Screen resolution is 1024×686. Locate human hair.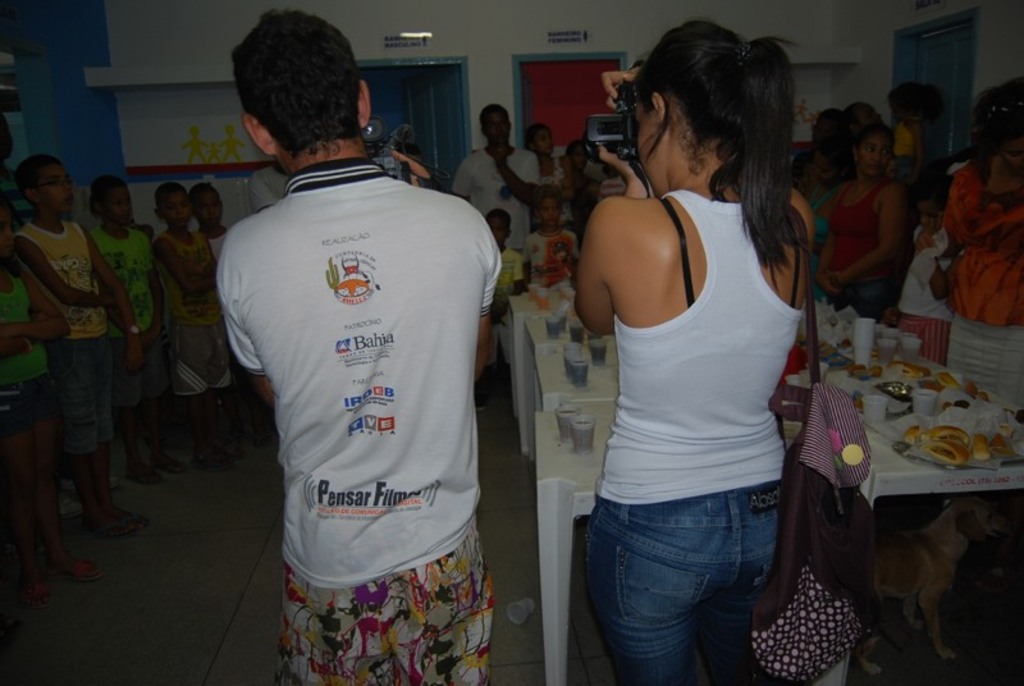
x1=12 y1=154 x2=61 y2=206.
